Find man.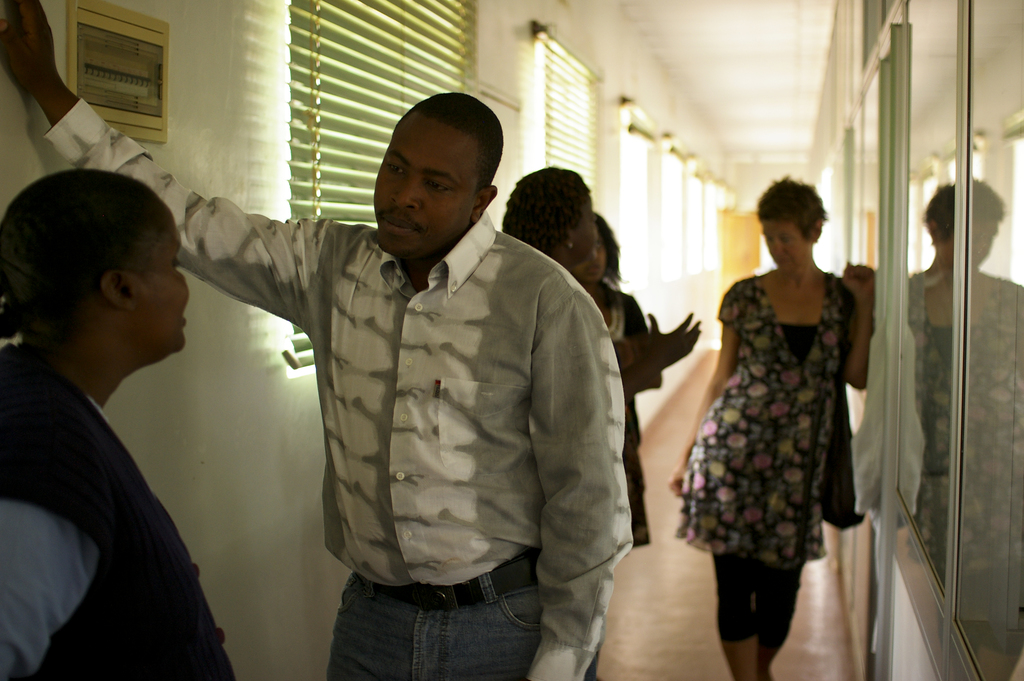
pyautogui.locateOnScreen(0, 0, 643, 680).
